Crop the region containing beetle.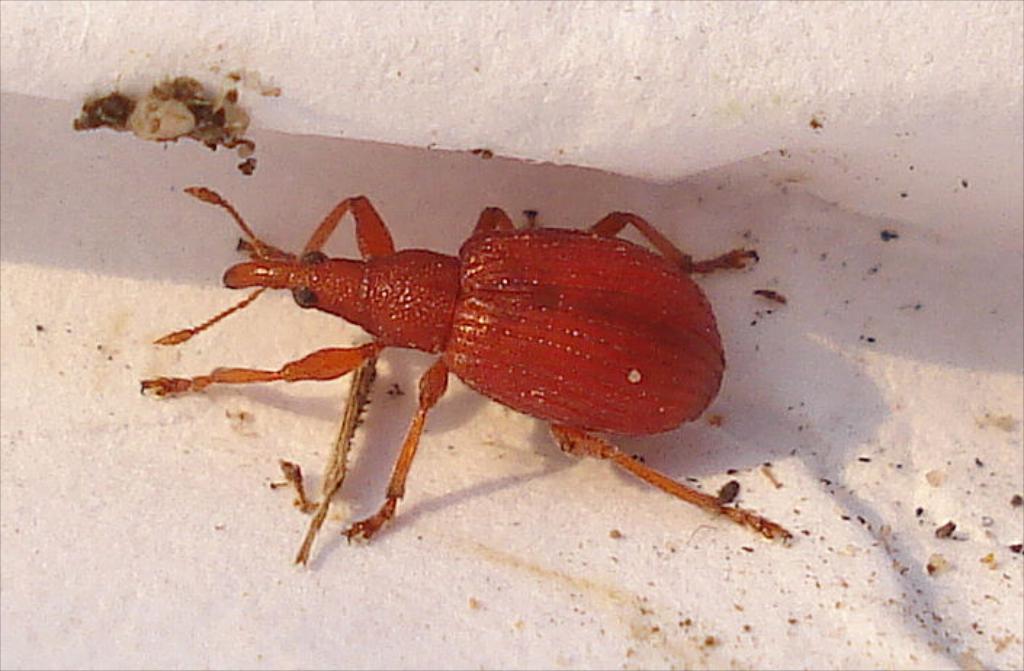
Crop region: bbox=[99, 155, 808, 566].
